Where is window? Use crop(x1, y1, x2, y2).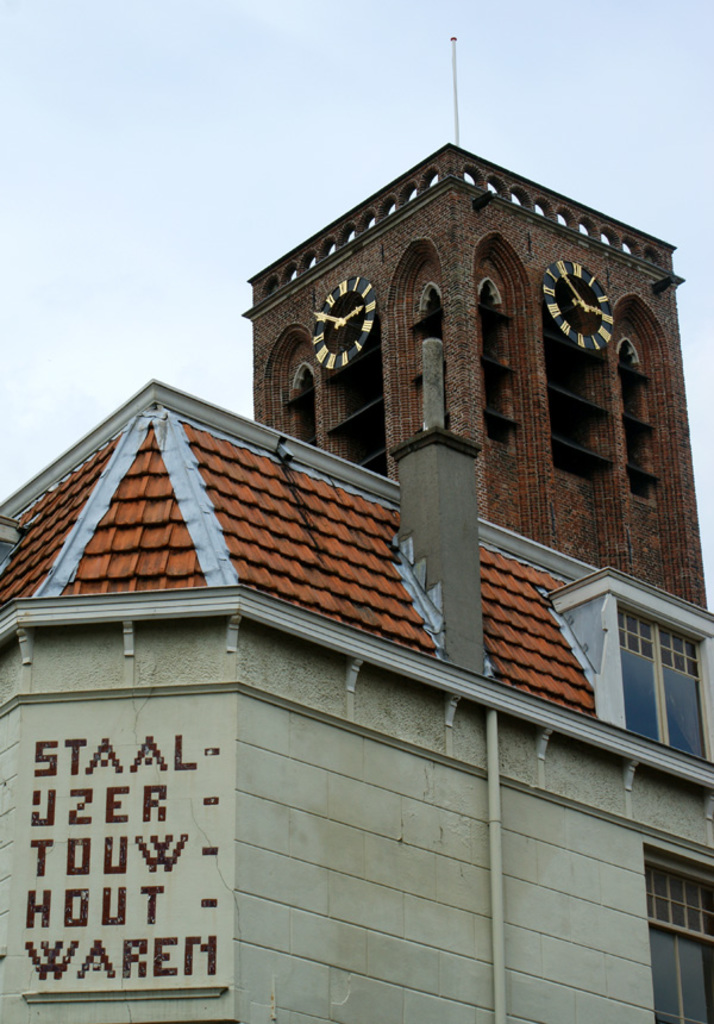
crop(620, 605, 707, 756).
